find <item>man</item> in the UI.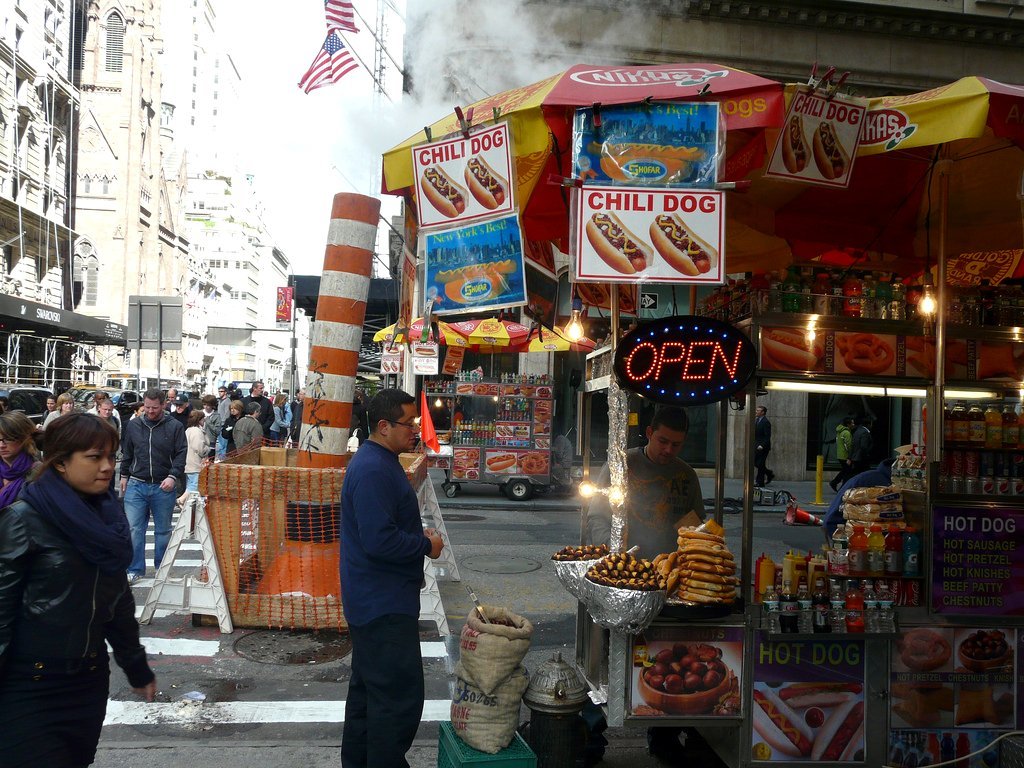
UI element at locate(554, 433, 578, 474).
